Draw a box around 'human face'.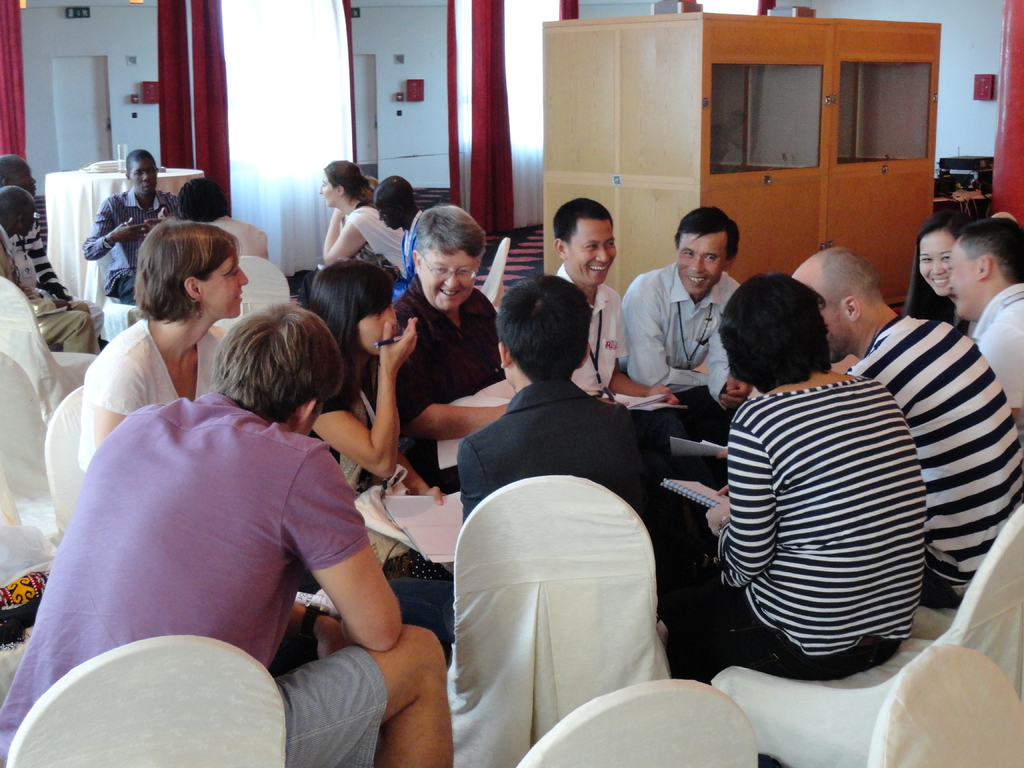
(677,230,725,296).
